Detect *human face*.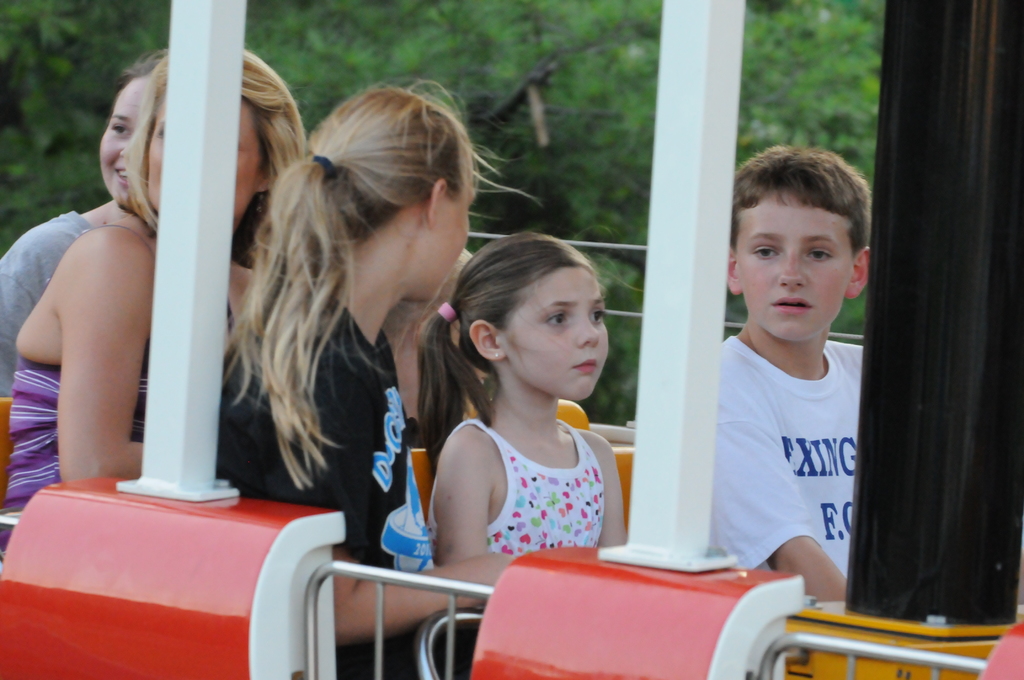
Detected at <bbox>502, 254, 611, 401</bbox>.
